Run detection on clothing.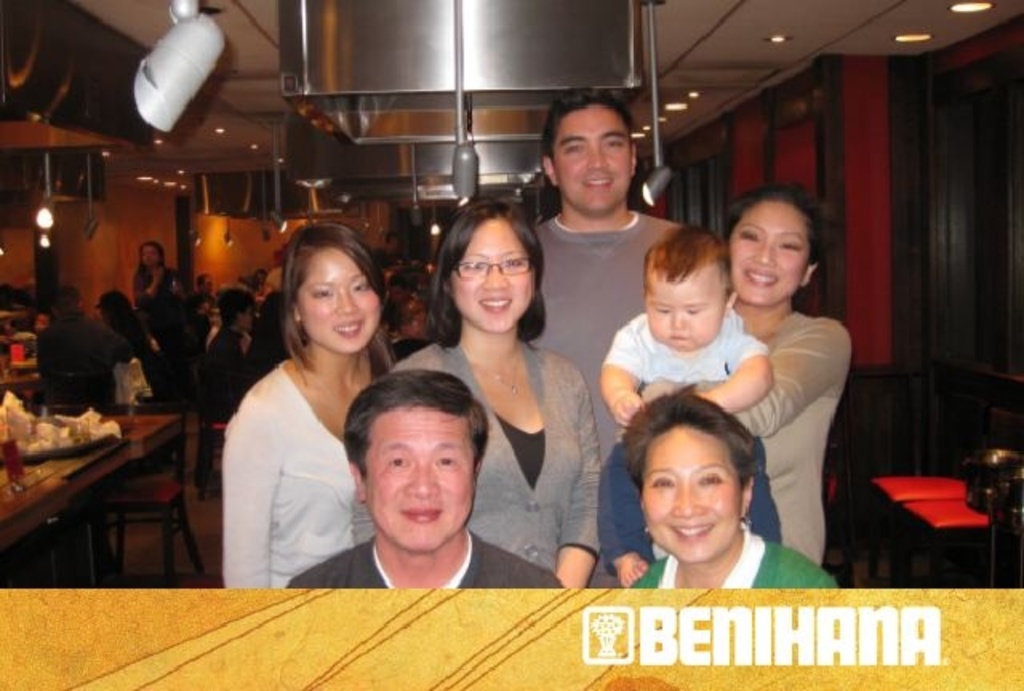
Result: bbox=[141, 266, 173, 306].
